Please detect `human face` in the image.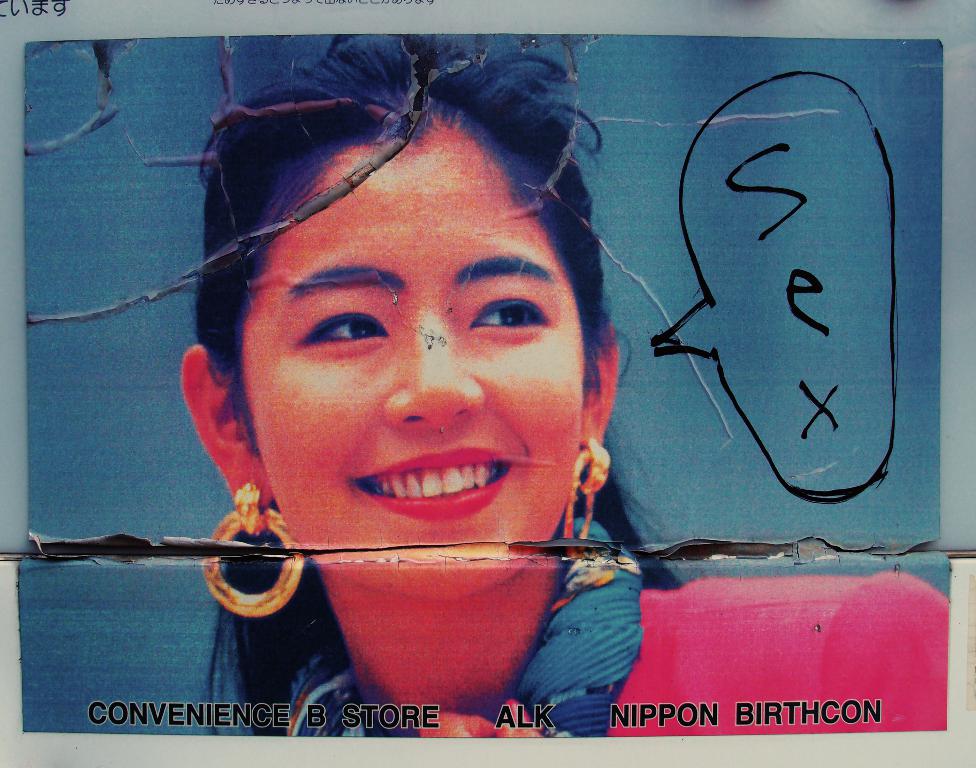
237, 109, 581, 606.
